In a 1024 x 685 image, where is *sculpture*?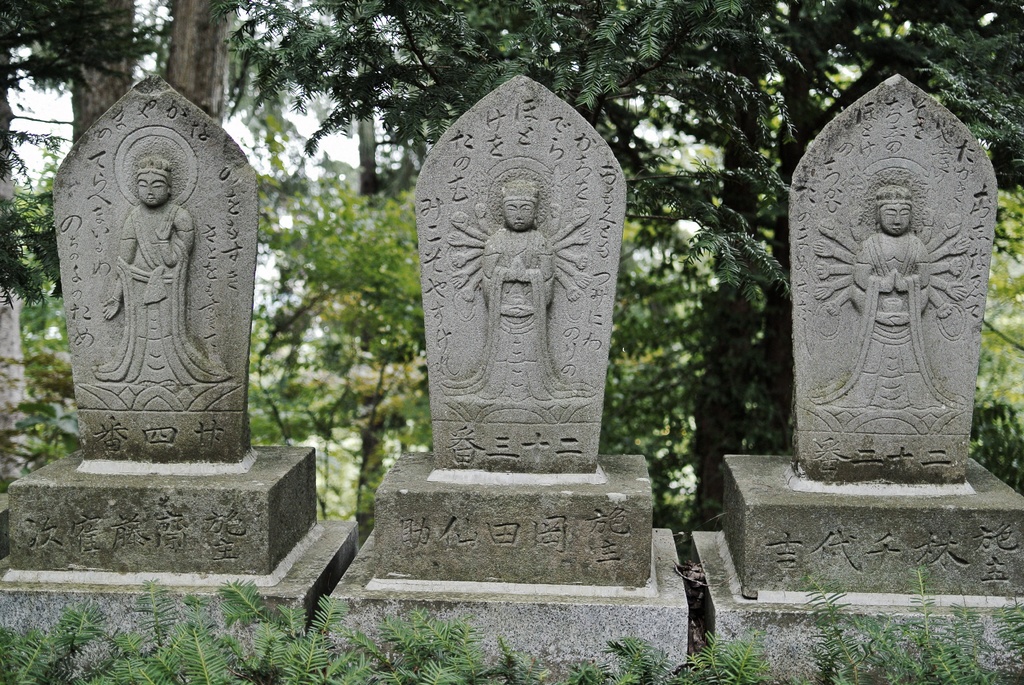
select_region(813, 181, 970, 402).
